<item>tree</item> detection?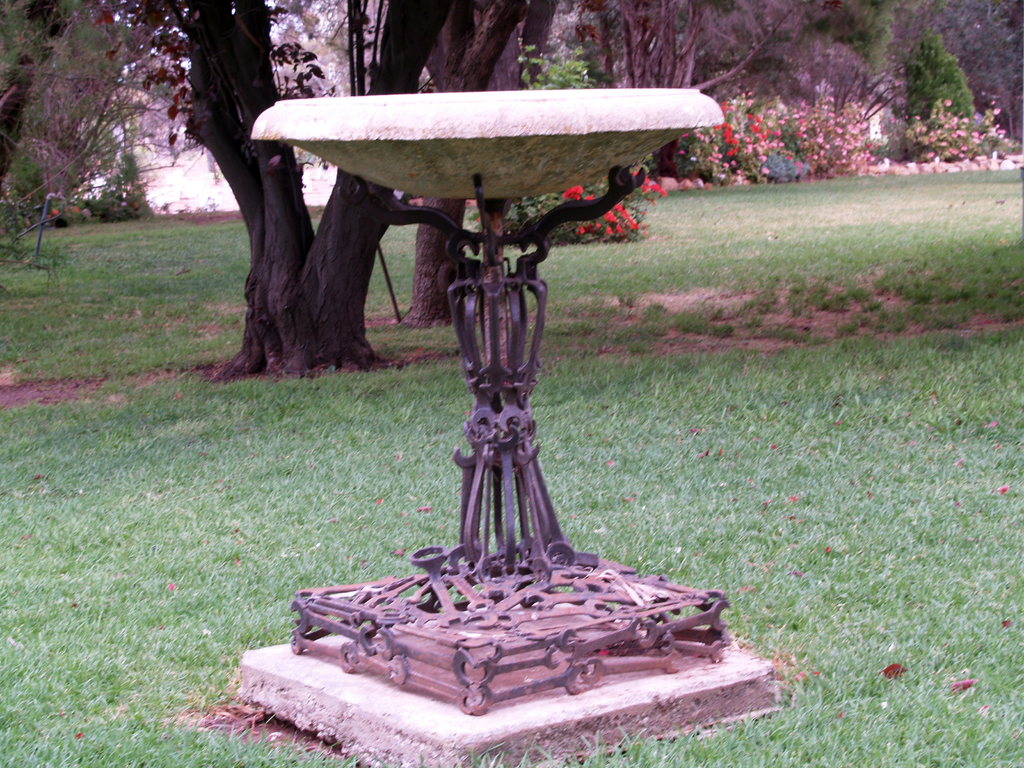
detection(892, 37, 972, 129)
